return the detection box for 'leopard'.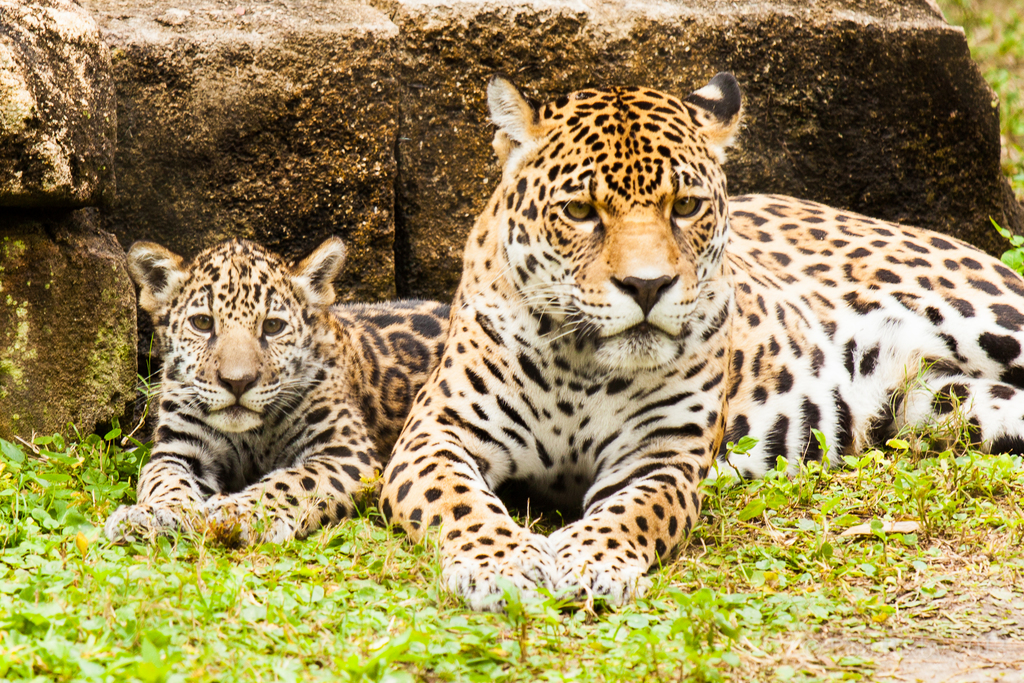
[x1=376, y1=76, x2=1023, y2=621].
